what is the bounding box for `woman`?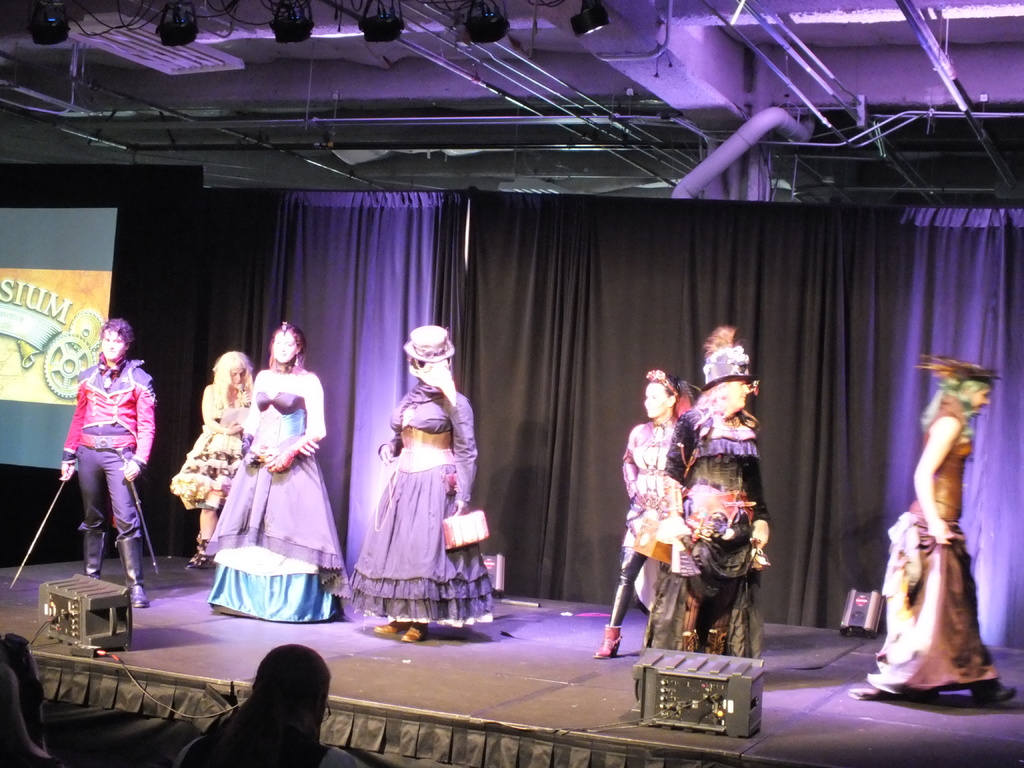
Rect(638, 319, 773, 667).
